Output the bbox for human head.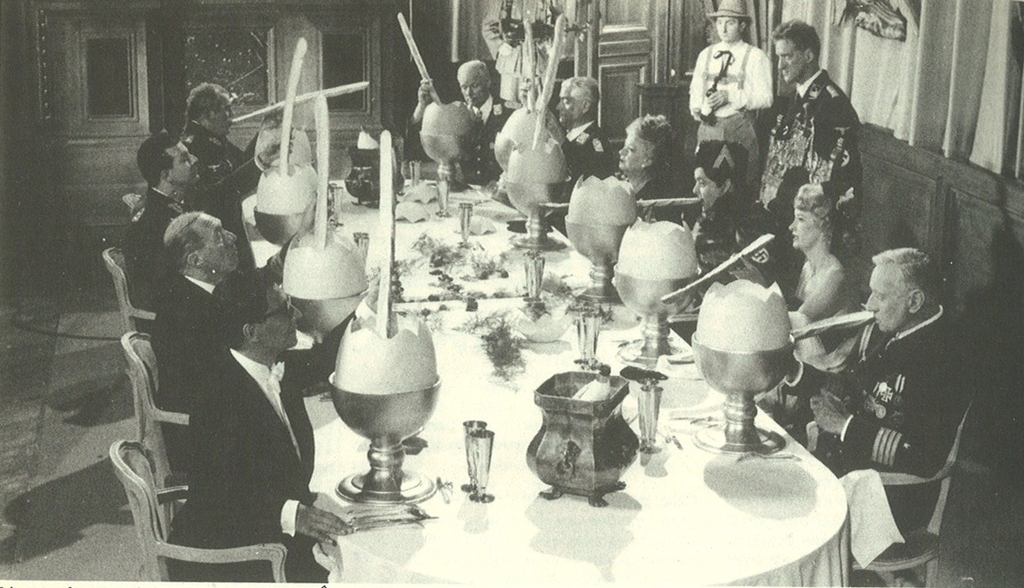
select_region(770, 16, 823, 80).
